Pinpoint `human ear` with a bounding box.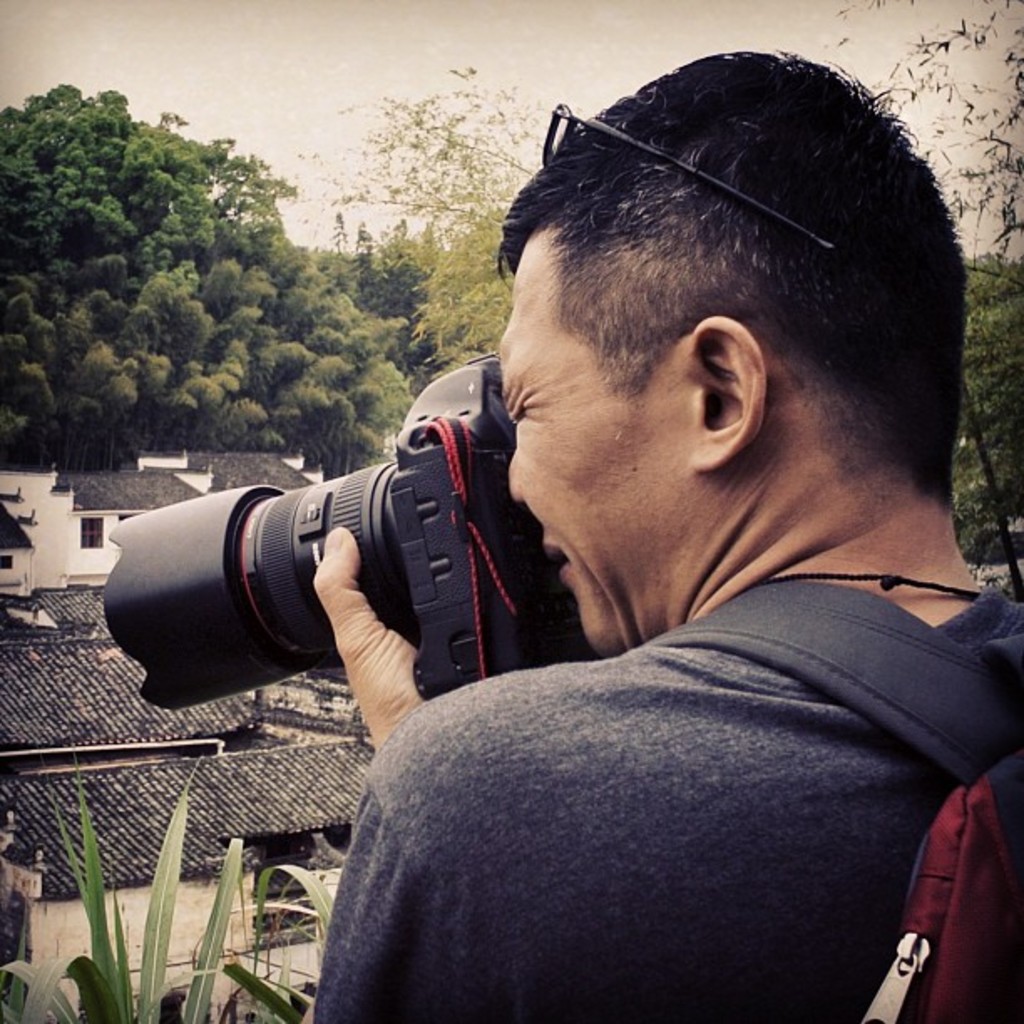
689,315,770,474.
